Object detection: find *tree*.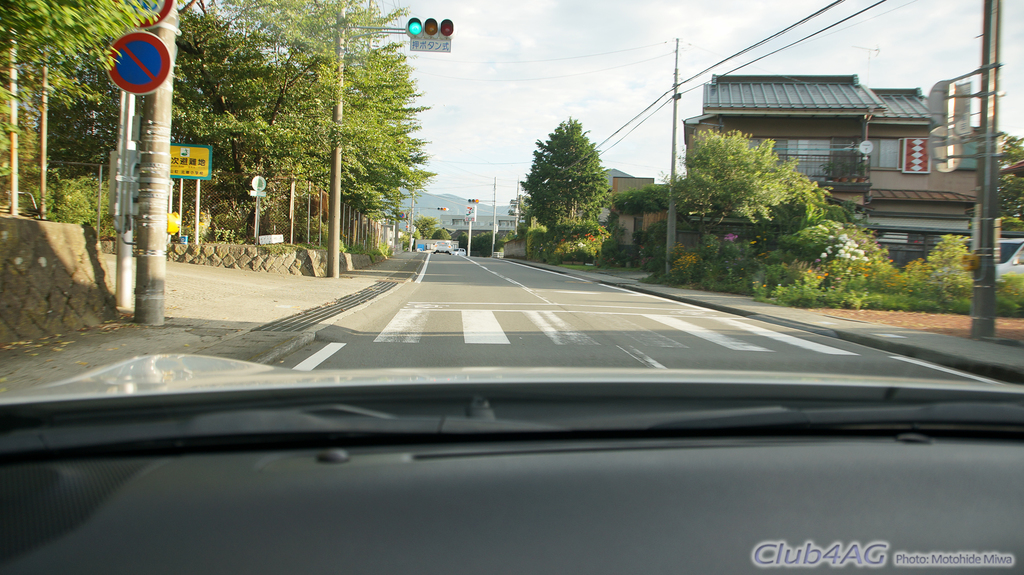
bbox=(416, 213, 453, 235).
